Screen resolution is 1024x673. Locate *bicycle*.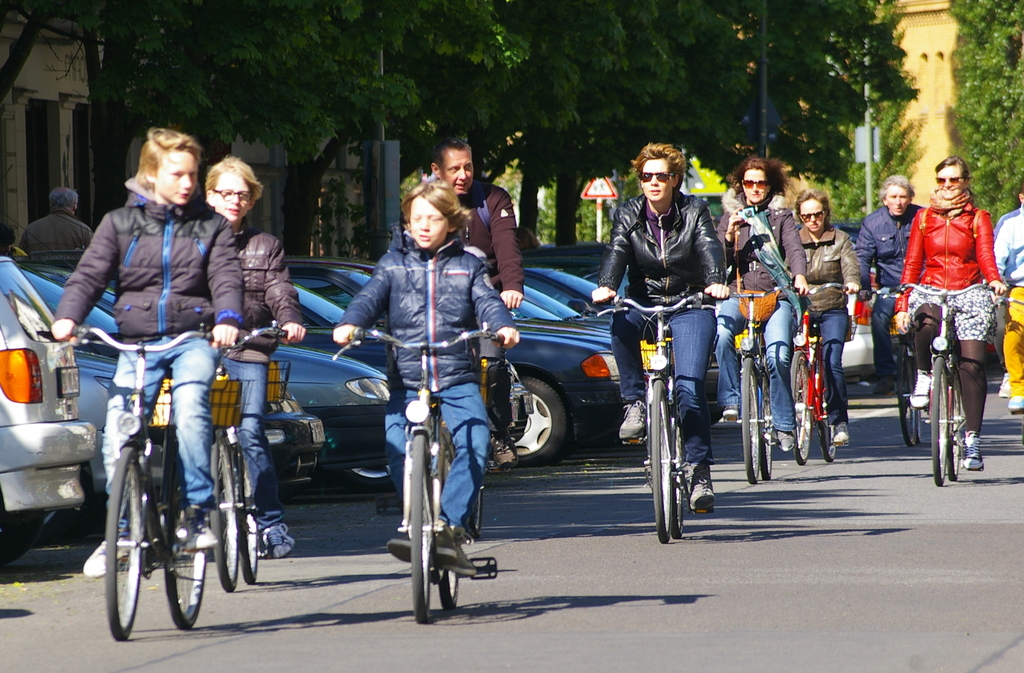
(590, 291, 728, 546).
